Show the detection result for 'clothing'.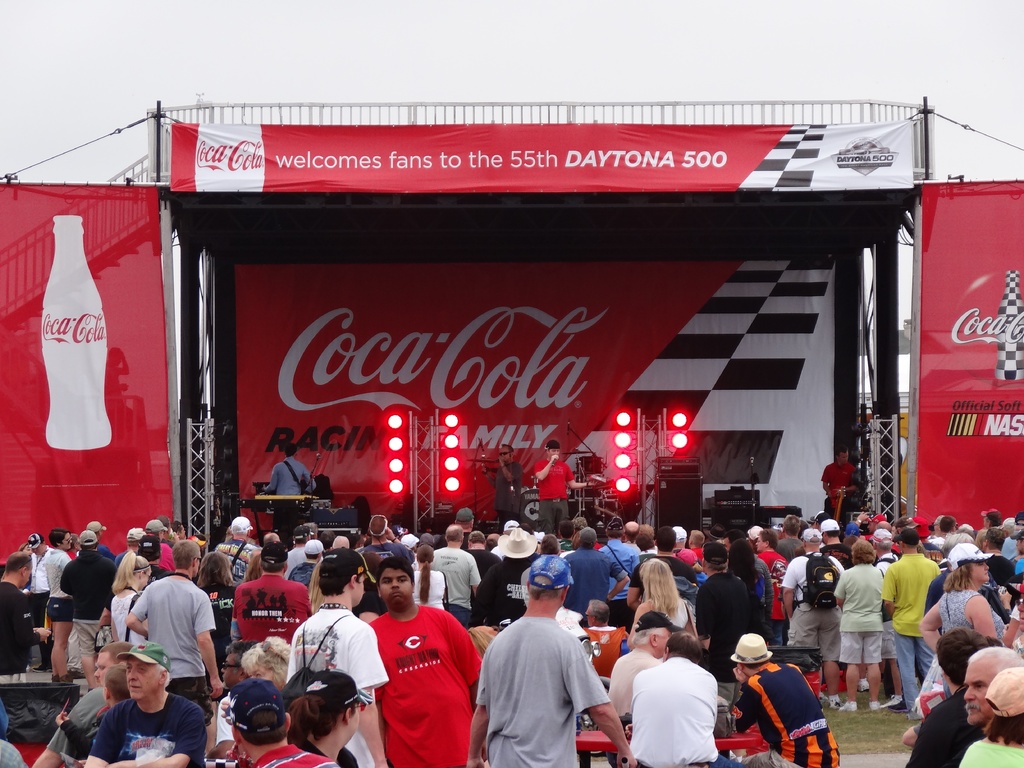
bbox=(473, 545, 499, 570).
